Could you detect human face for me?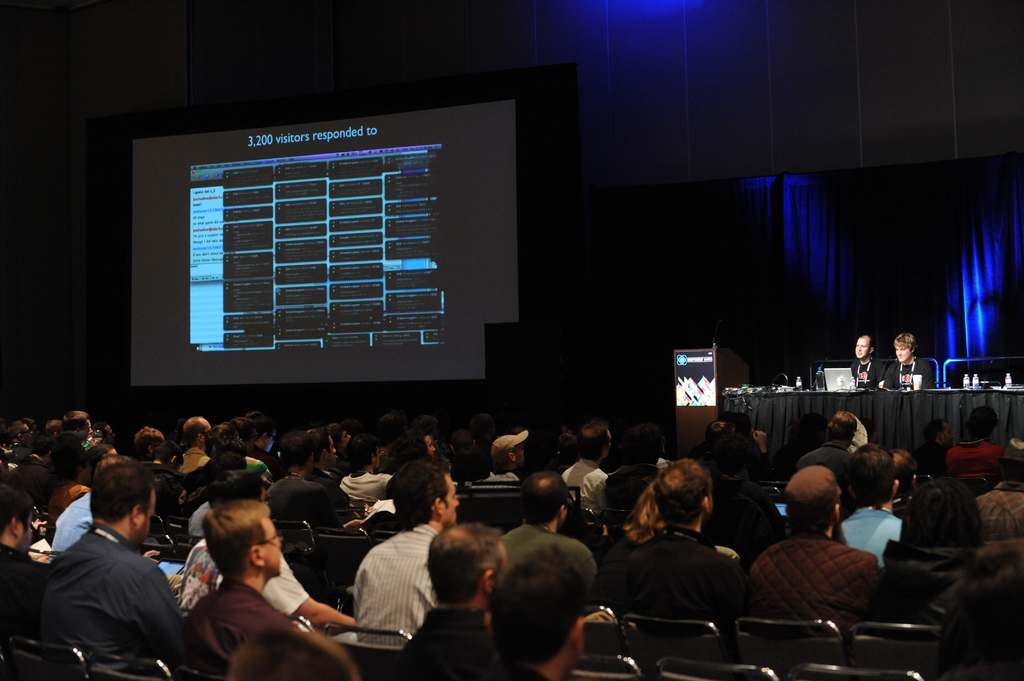
Detection result: {"x1": 260, "y1": 521, "x2": 280, "y2": 573}.
